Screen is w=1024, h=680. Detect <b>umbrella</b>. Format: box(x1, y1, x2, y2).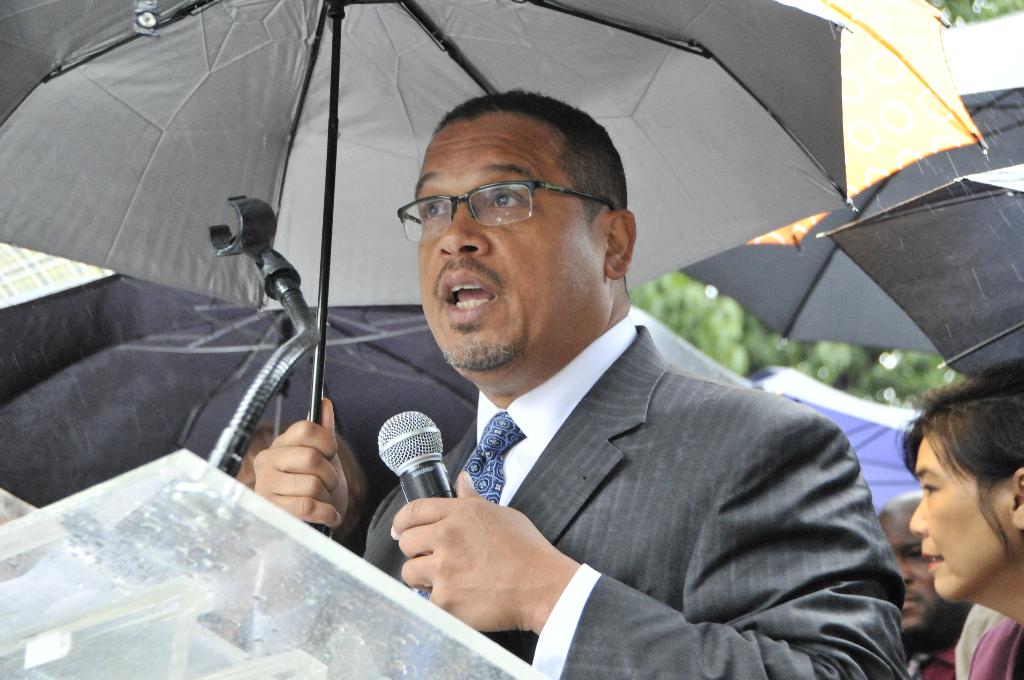
box(813, 156, 1023, 382).
